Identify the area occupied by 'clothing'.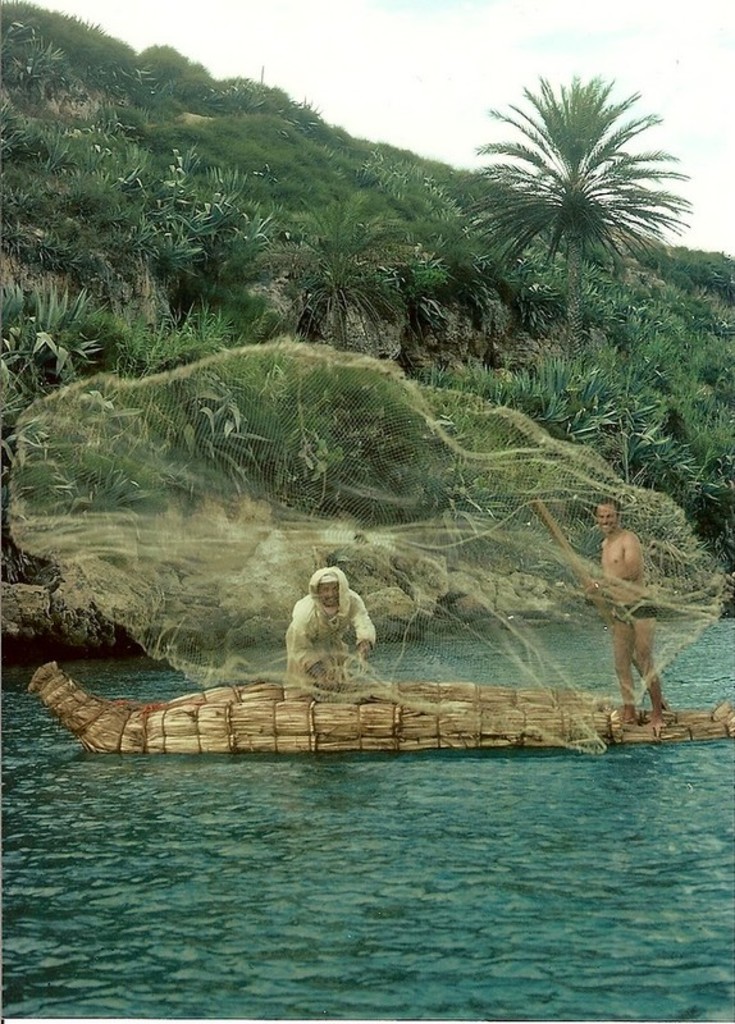
Area: bbox=(286, 570, 376, 698).
